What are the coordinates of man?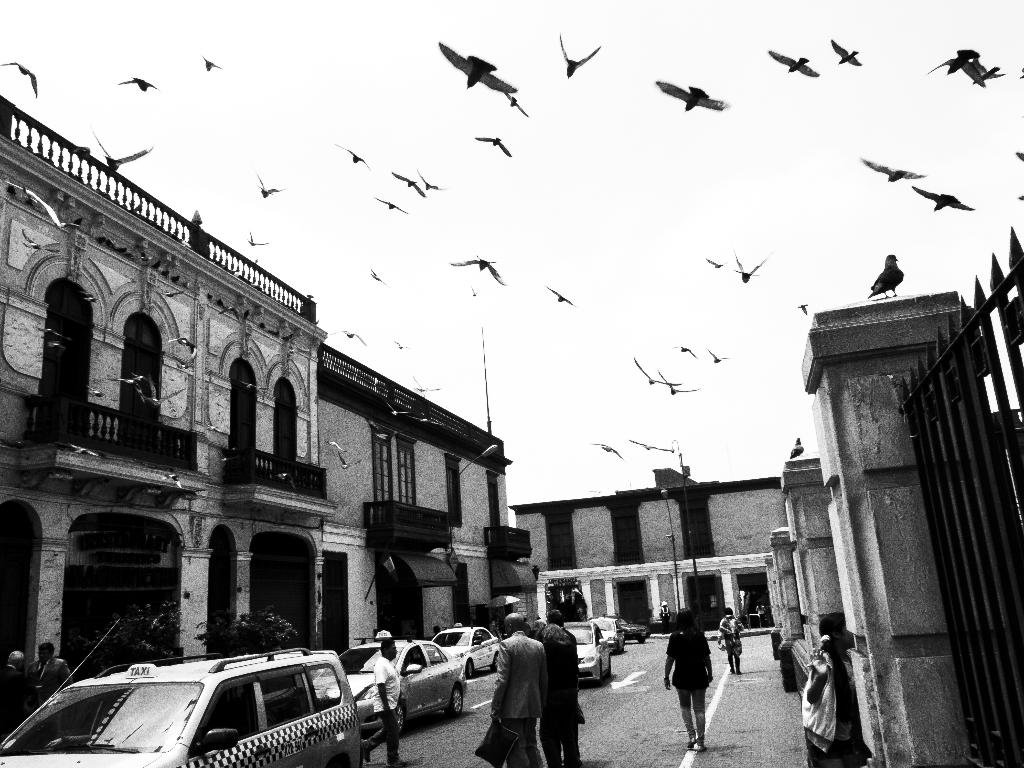
[left=543, top=609, right=591, bottom=765].
